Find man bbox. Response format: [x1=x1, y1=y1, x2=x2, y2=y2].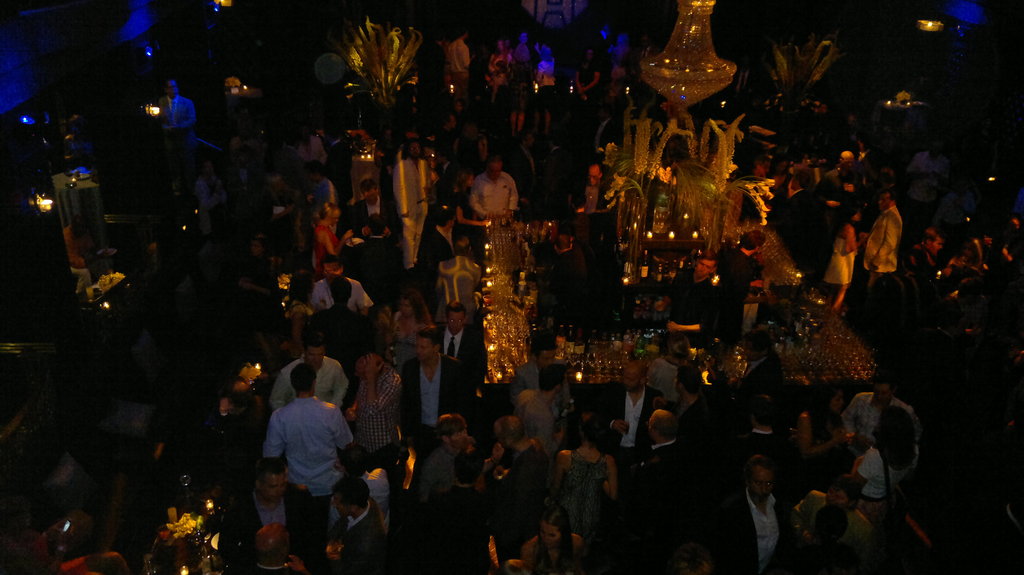
[x1=413, y1=200, x2=455, y2=283].
